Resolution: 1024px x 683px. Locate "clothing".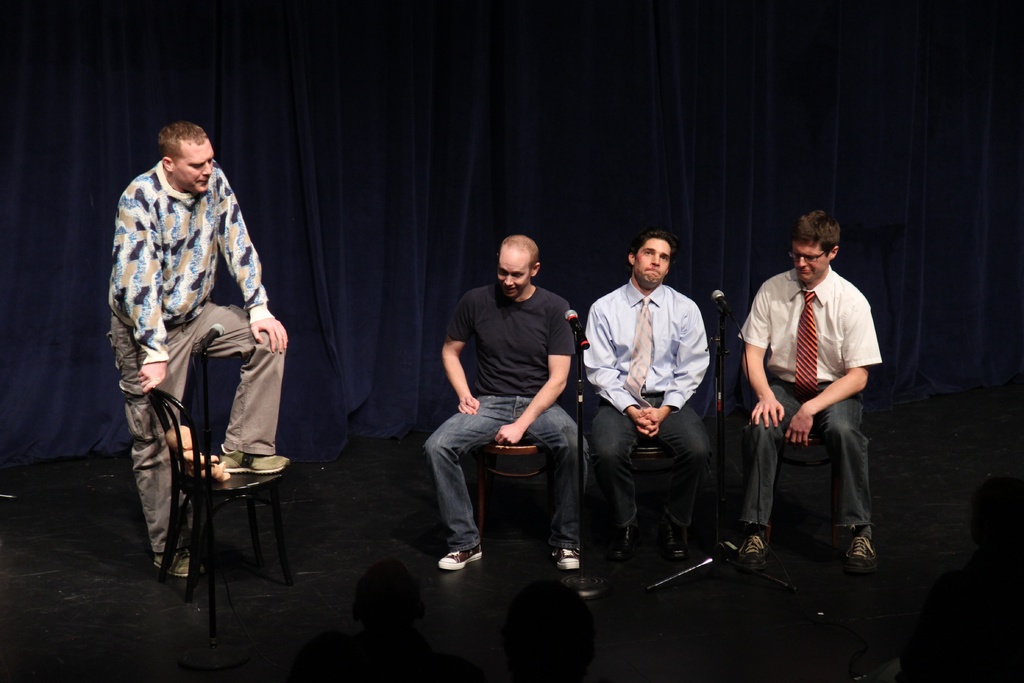
(582,273,704,420).
